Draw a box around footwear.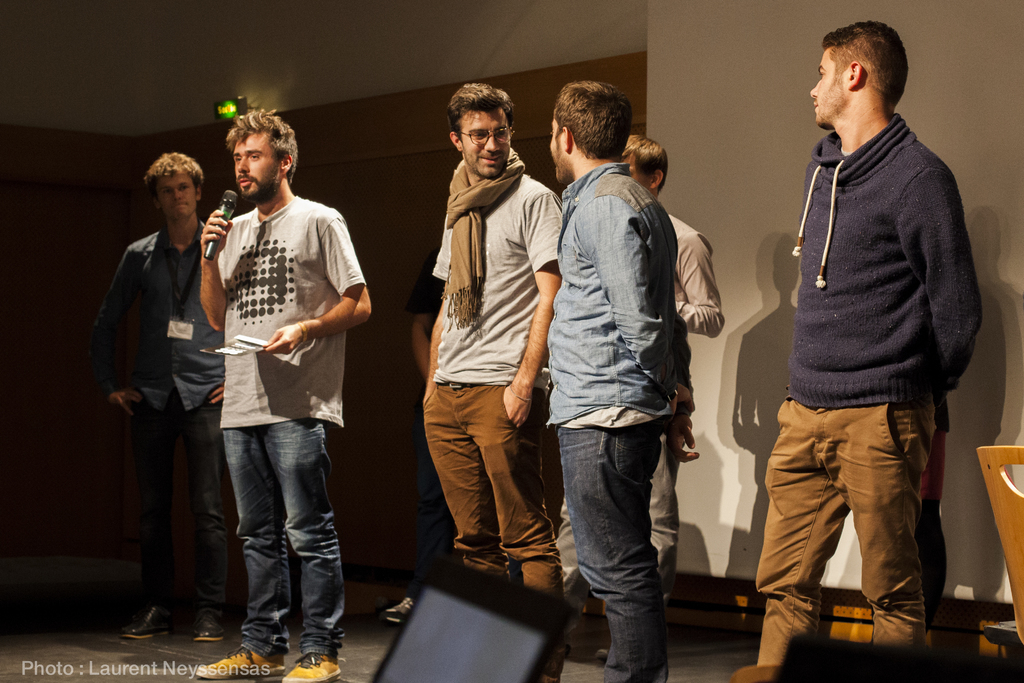
detection(595, 636, 614, 664).
